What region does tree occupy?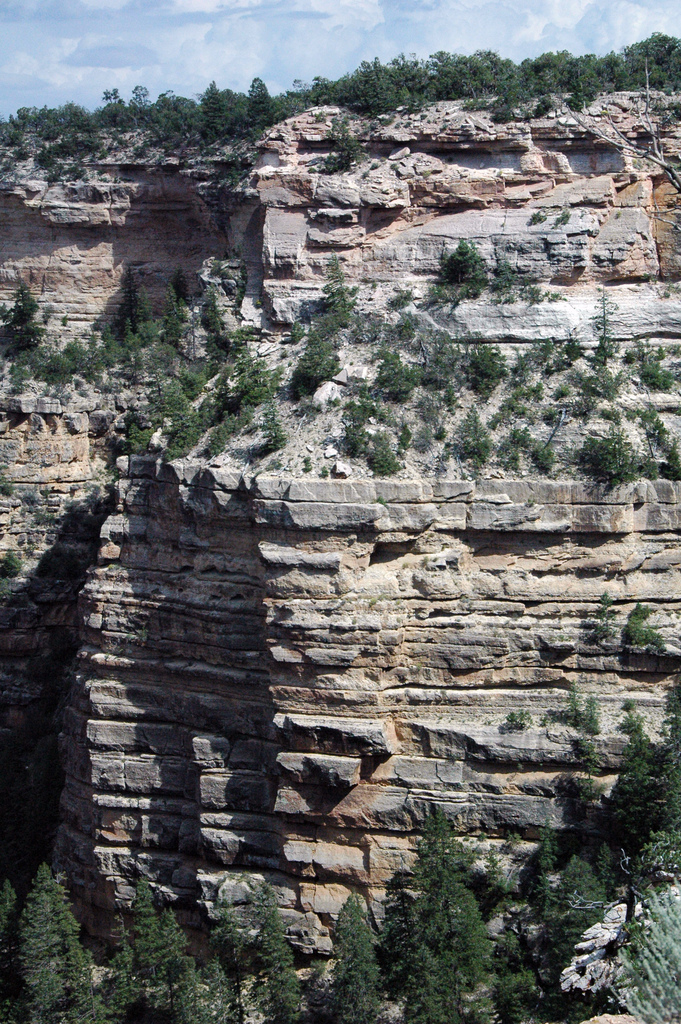
(x1=586, y1=285, x2=617, y2=375).
